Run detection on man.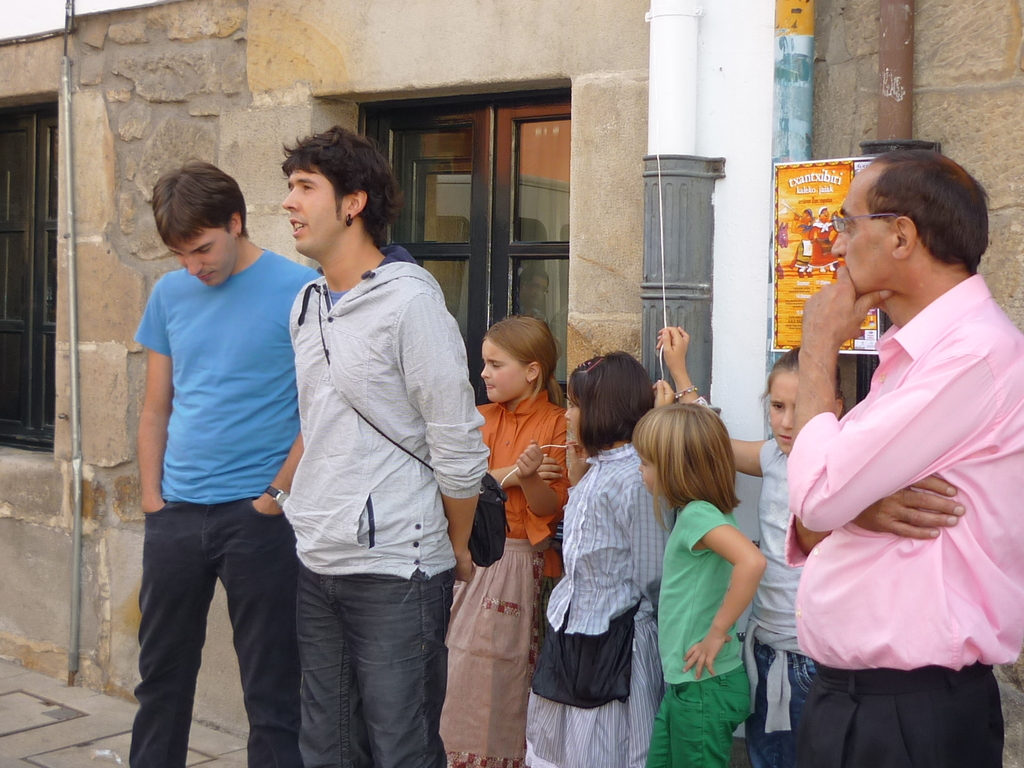
Result: {"x1": 134, "y1": 156, "x2": 324, "y2": 767}.
